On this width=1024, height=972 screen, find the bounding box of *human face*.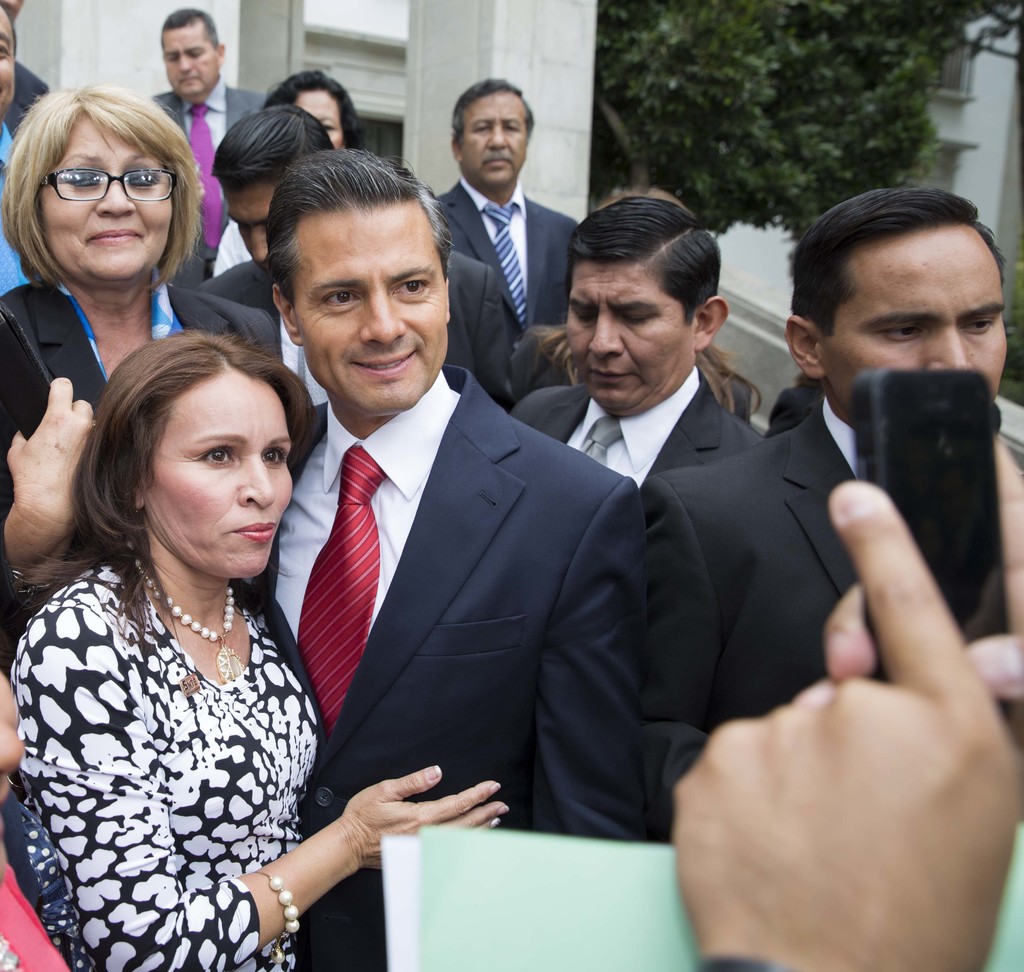
Bounding box: crop(42, 130, 189, 288).
